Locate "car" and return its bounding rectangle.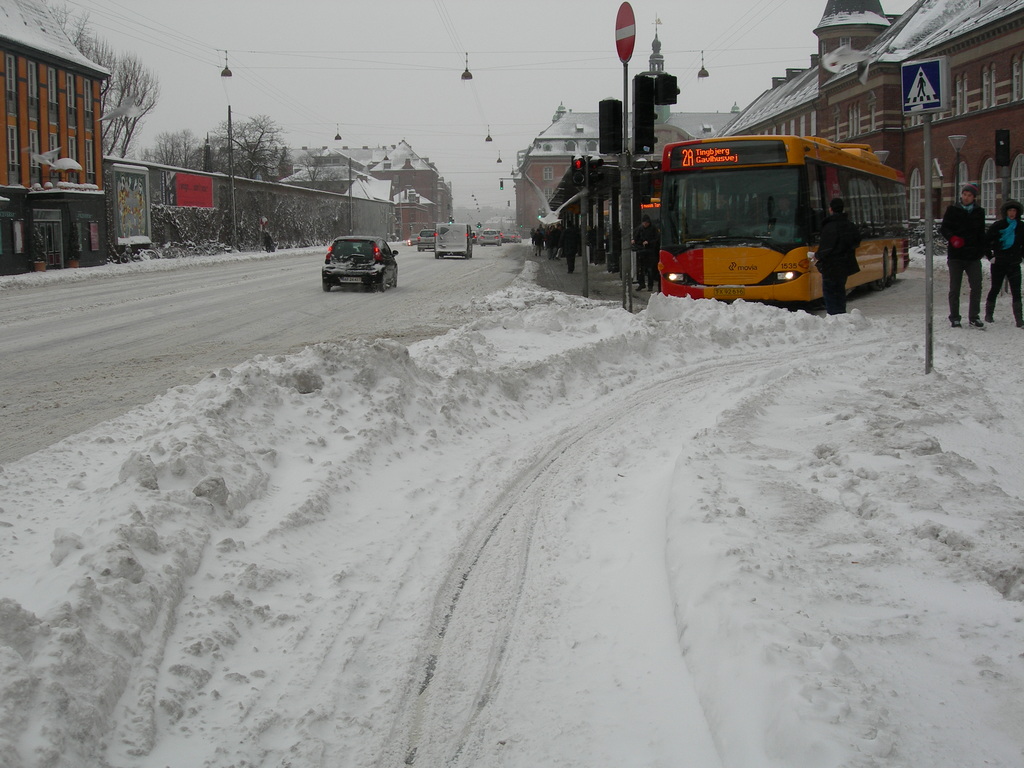
{"x1": 321, "y1": 239, "x2": 401, "y2": 292}.
